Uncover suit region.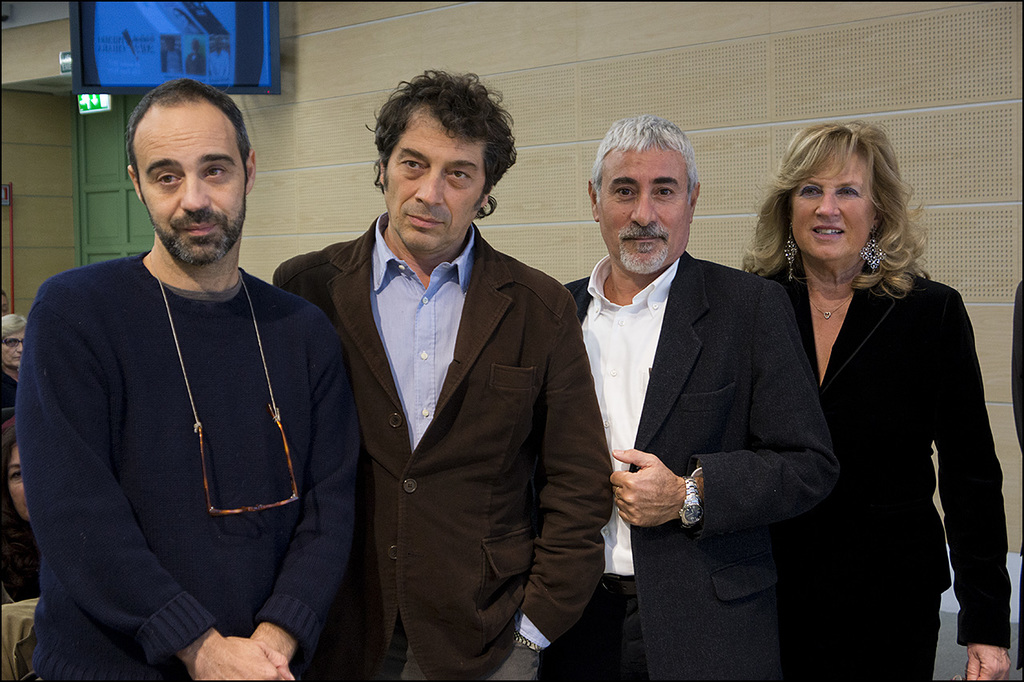
Uncovered: 752/261/1010/681.
